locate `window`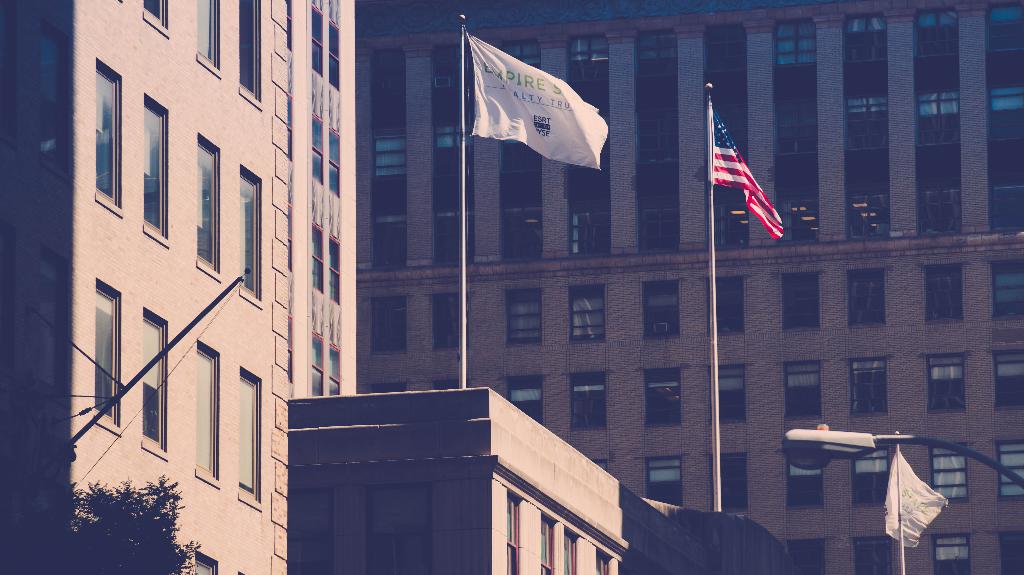
(566,35,612,257)
